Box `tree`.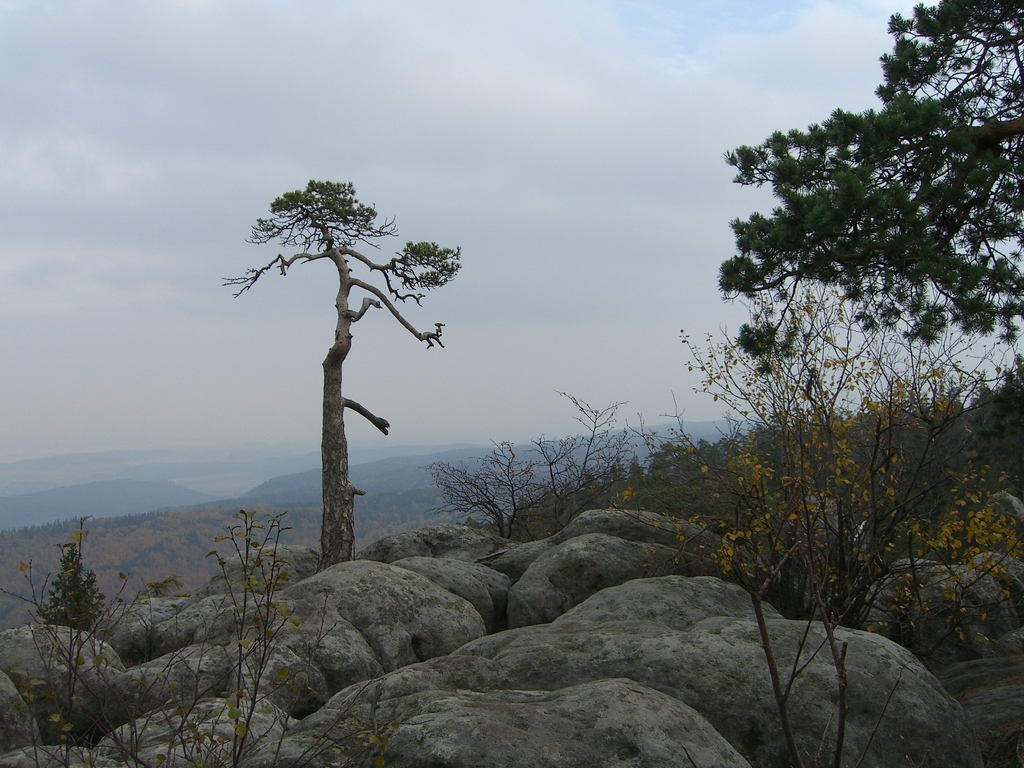
[212,136,473,569].
